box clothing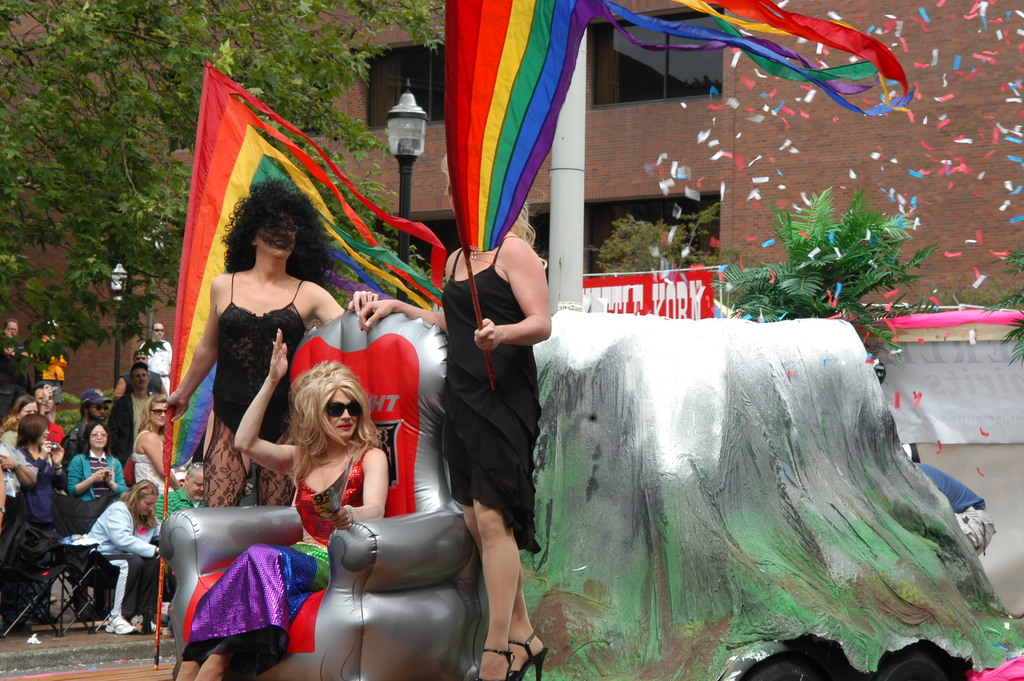
[4,439,32,523]
